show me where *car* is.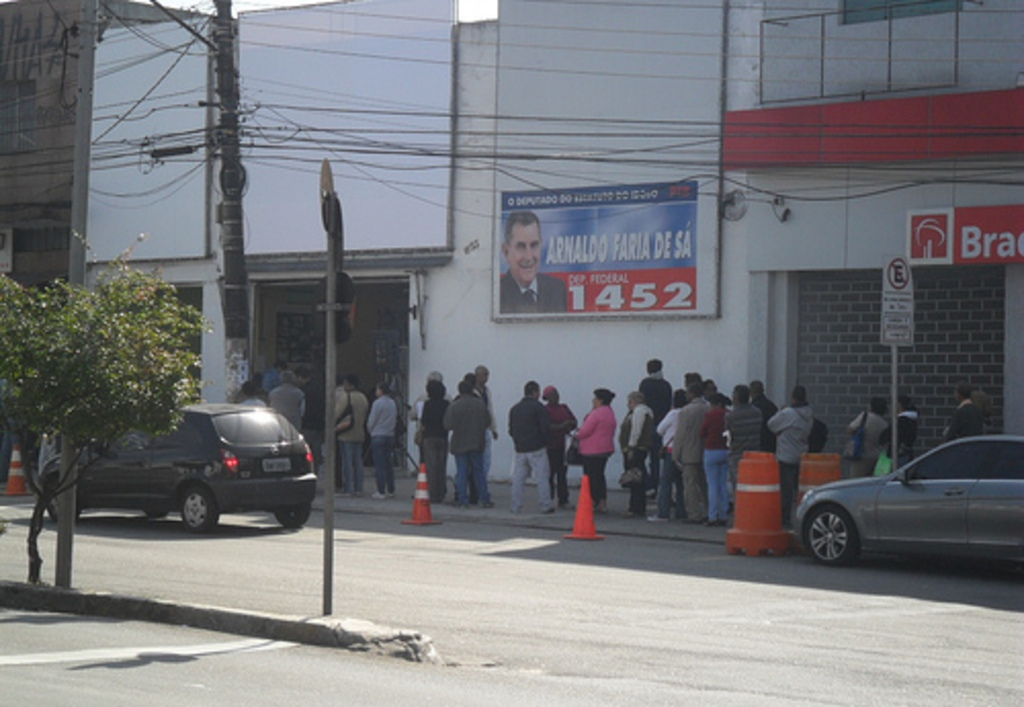
*car* is at rect(791, 434, 1022, 566).
